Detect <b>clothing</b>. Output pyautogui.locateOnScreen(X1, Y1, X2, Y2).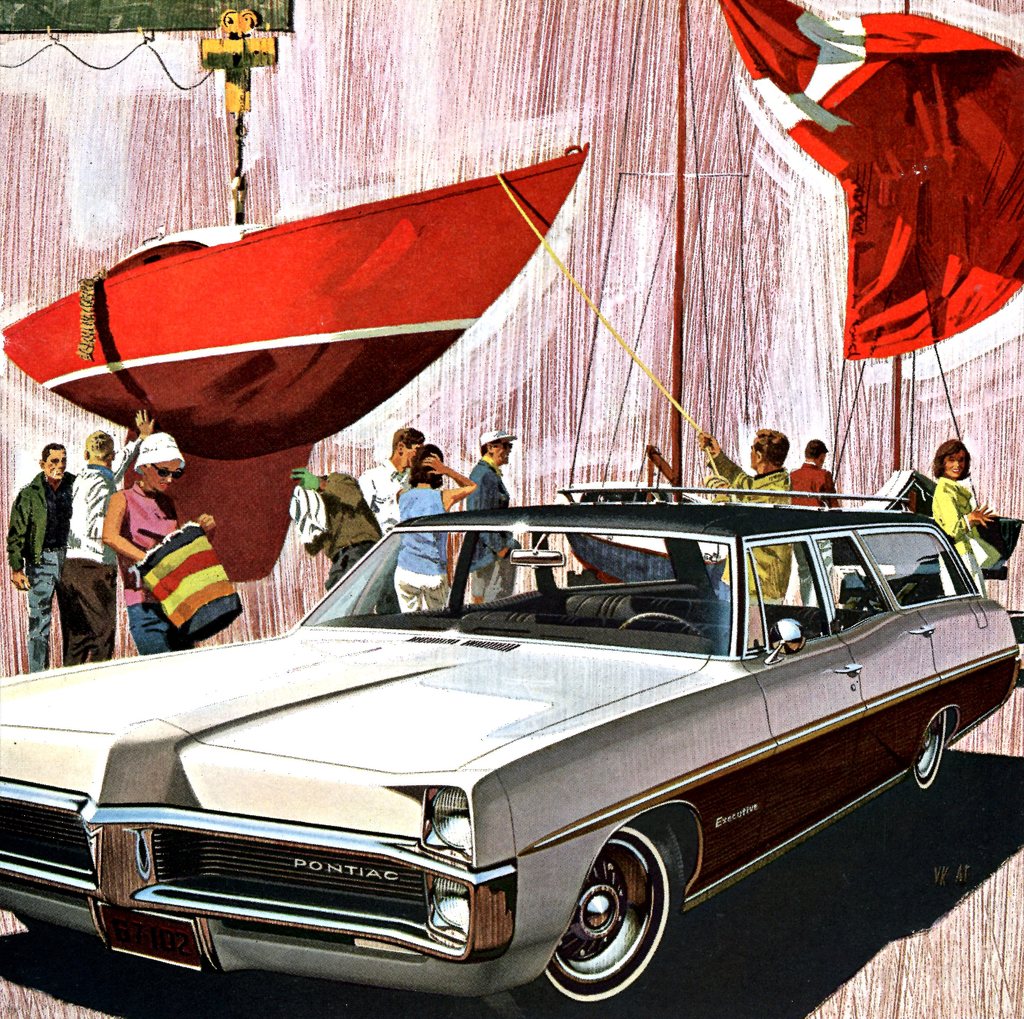
pyautogui.locateOnScreen(701, 447, 785, 598).
